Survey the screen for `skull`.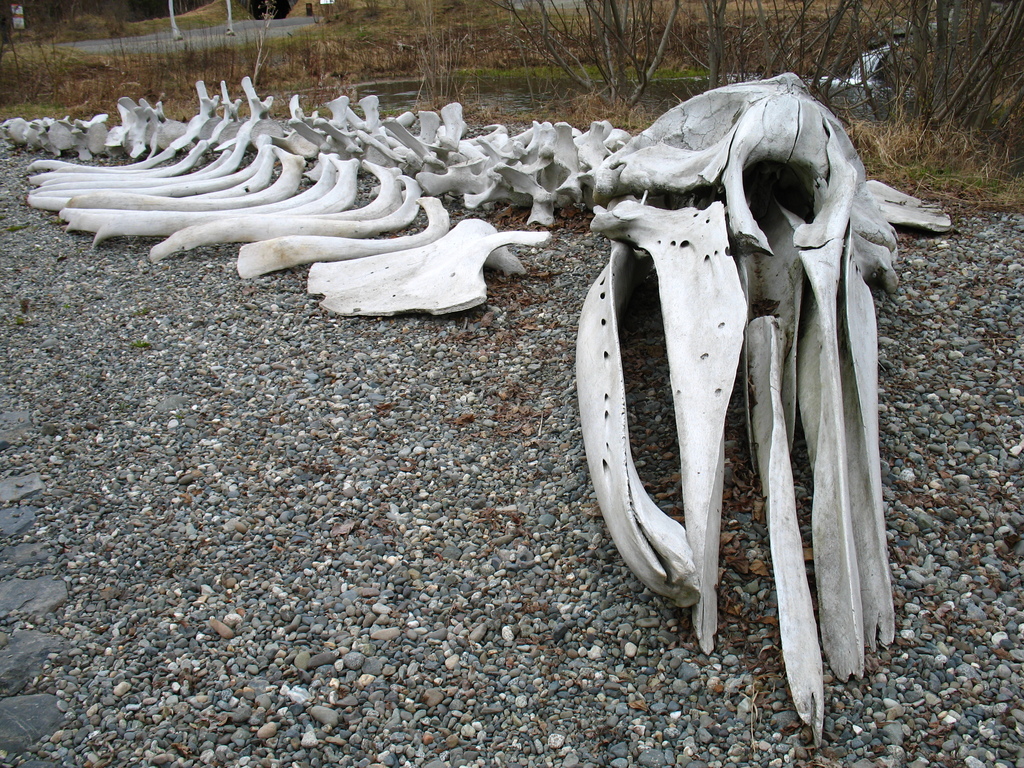
Survey found: (x1=574, y1=74, x2=954, y2=742).
